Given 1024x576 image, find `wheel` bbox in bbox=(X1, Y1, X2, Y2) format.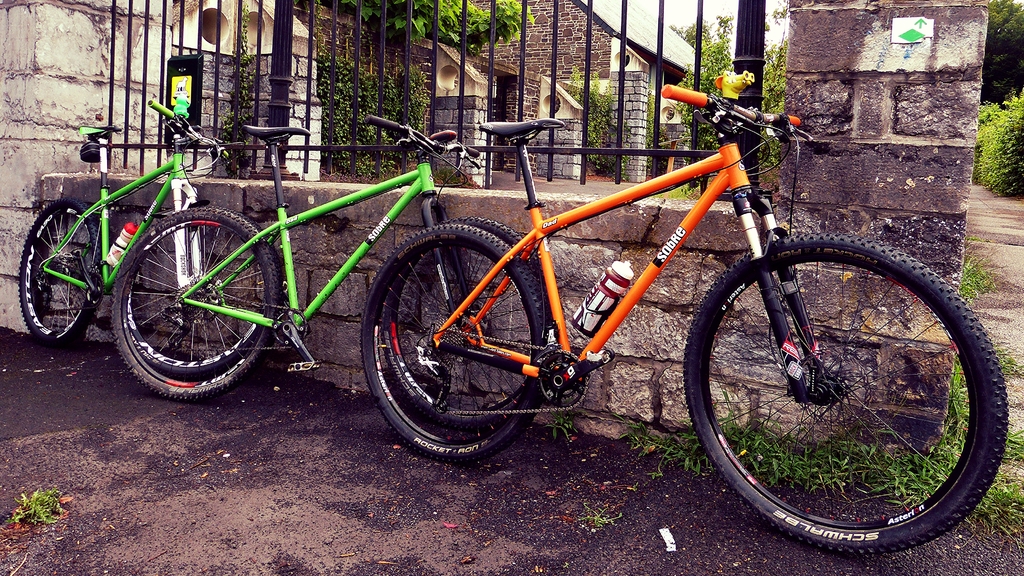
bbox=(118, 209, 296, 382).
